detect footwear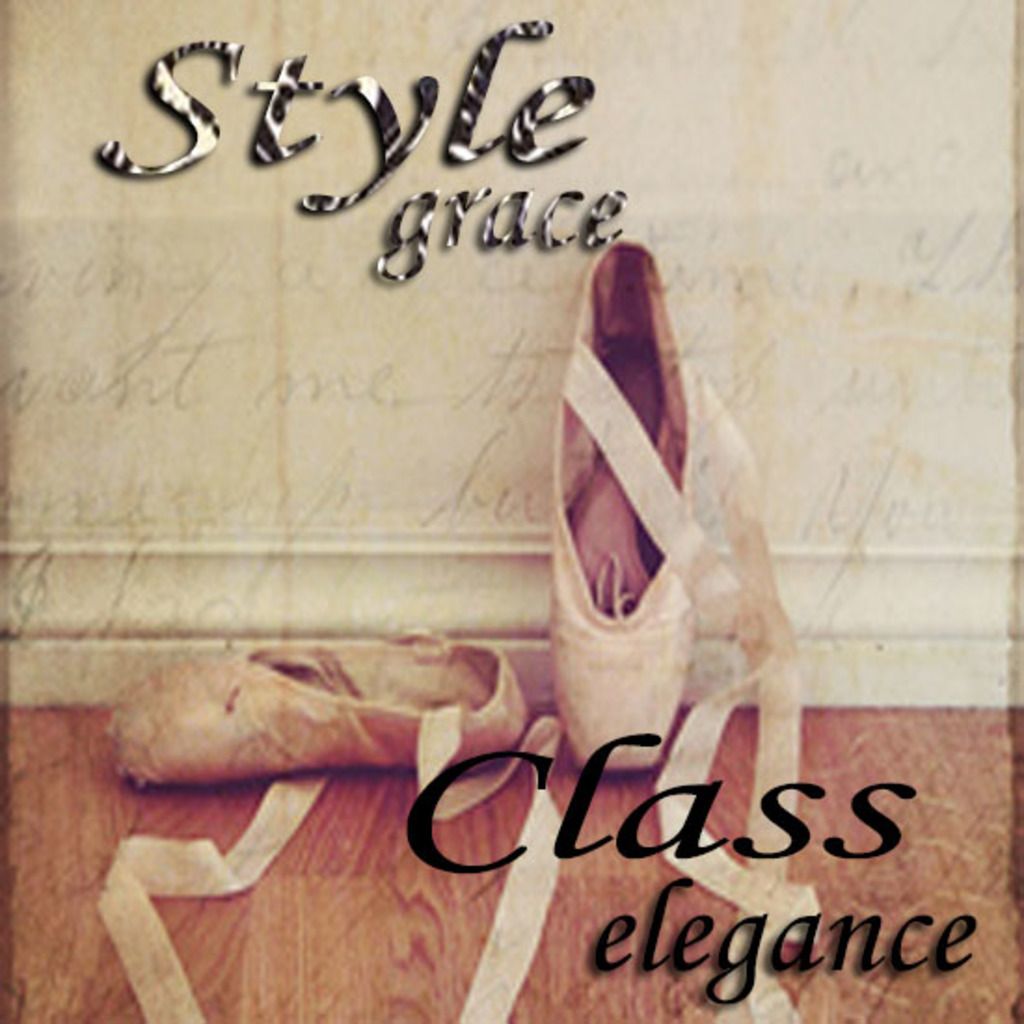
box=[540, 223, 799, 1022]
